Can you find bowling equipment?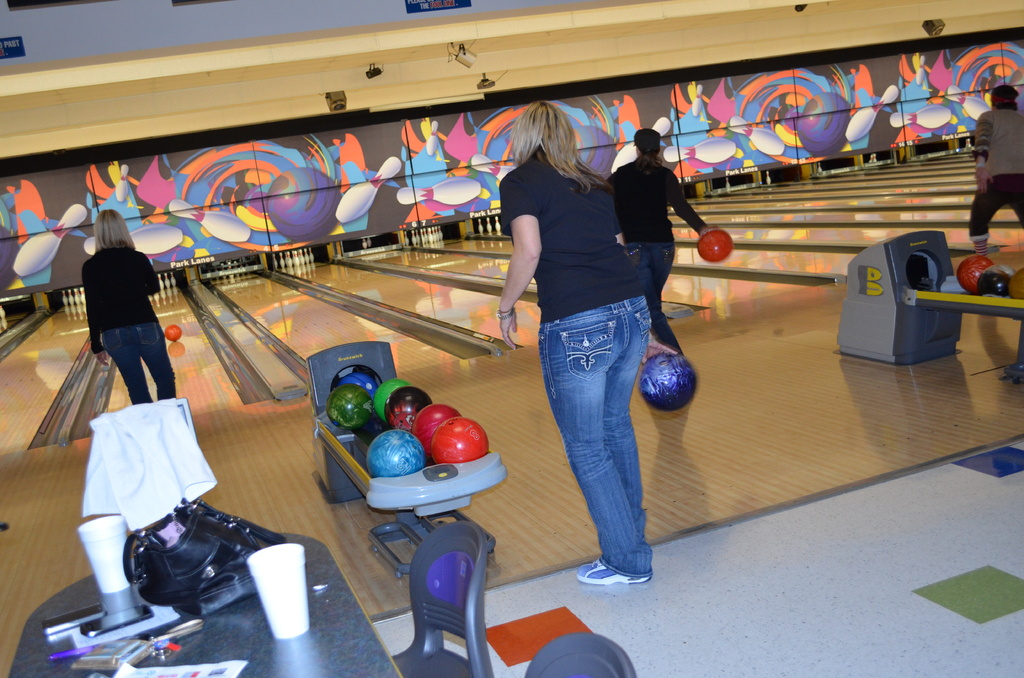
Yes, bounding box: BBox(795, 92, 850, 157).
